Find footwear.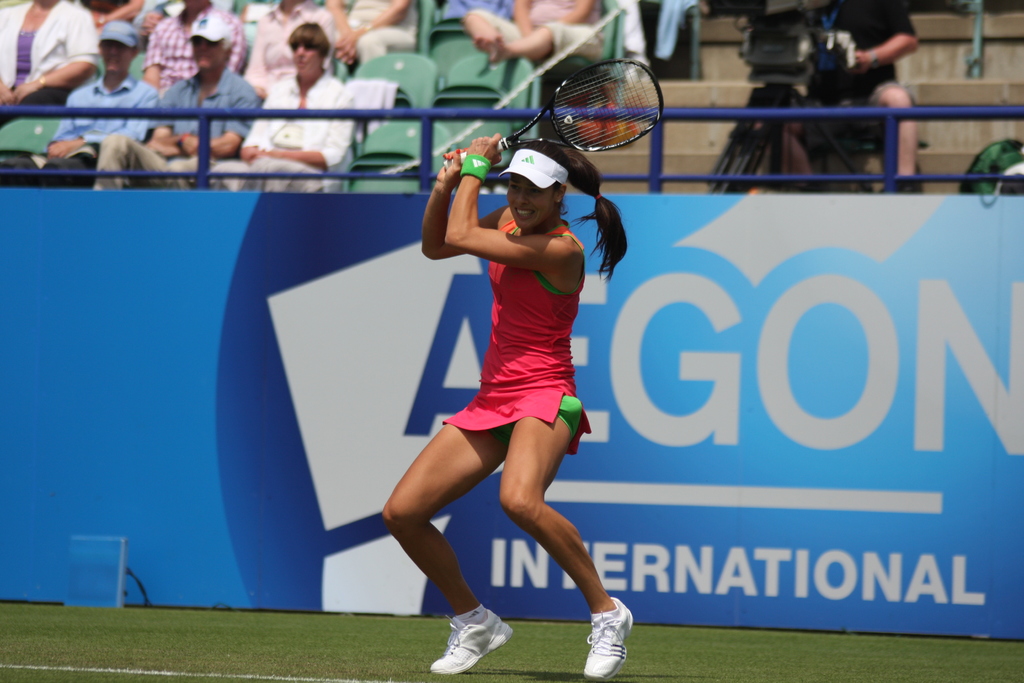
(425,602,514,673).
